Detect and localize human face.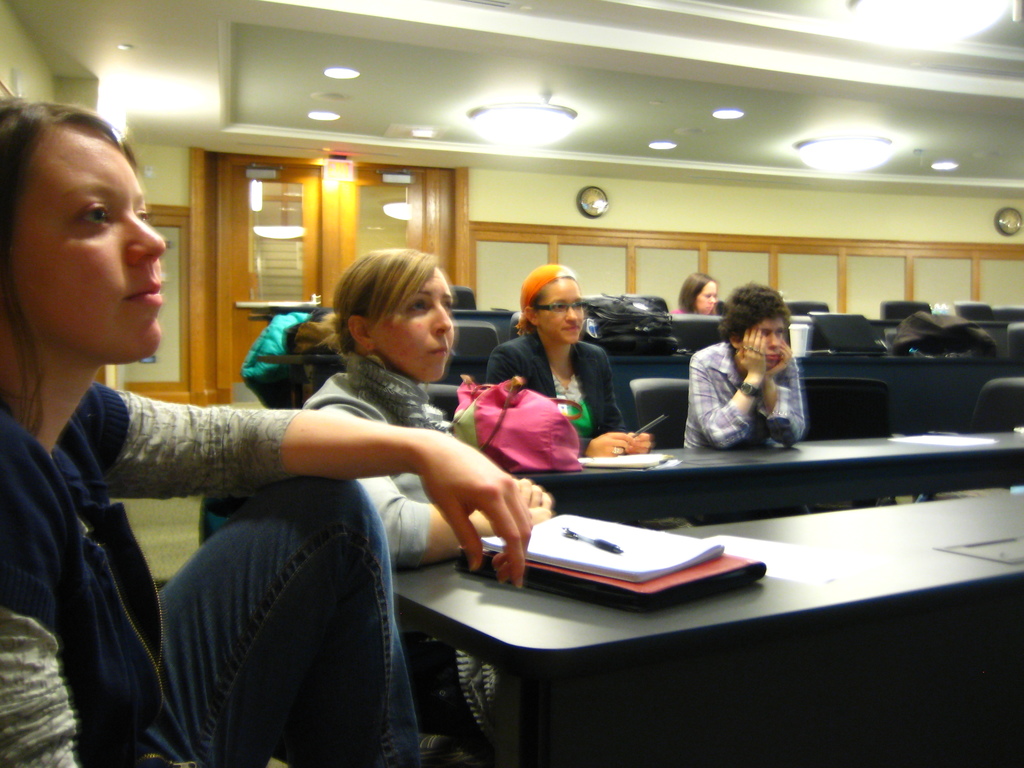
Localized at <region>760, 316, 781, 368</region>.
